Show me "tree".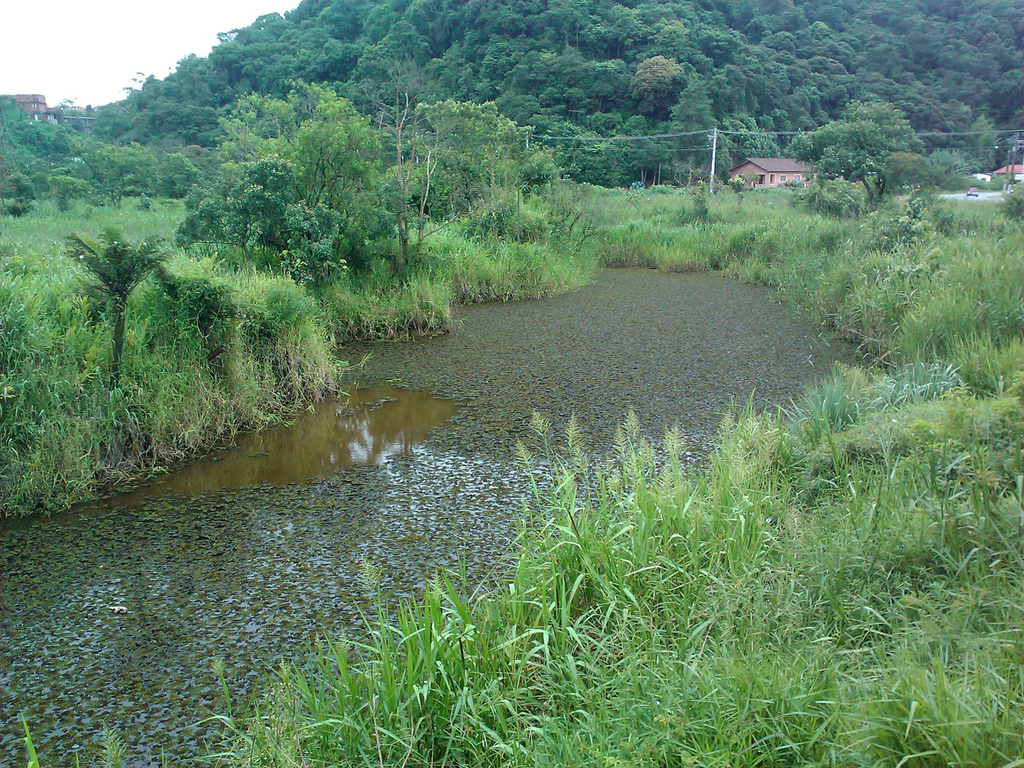
"tree" is here: 789 121 886 200.
